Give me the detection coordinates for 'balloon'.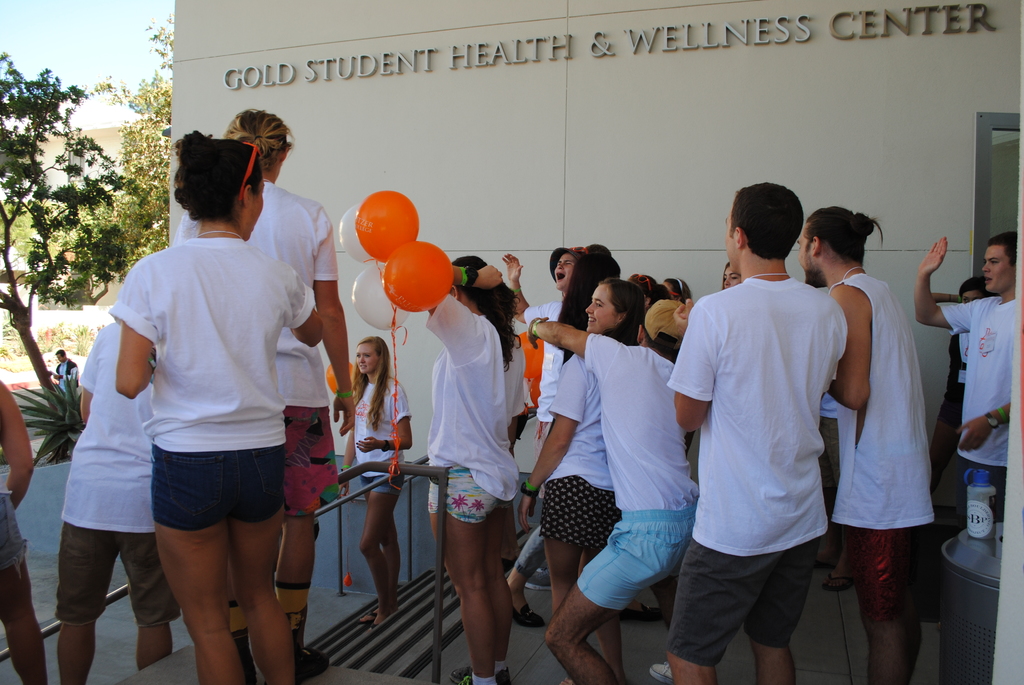
bbox=[532, 377, 543, 410].
